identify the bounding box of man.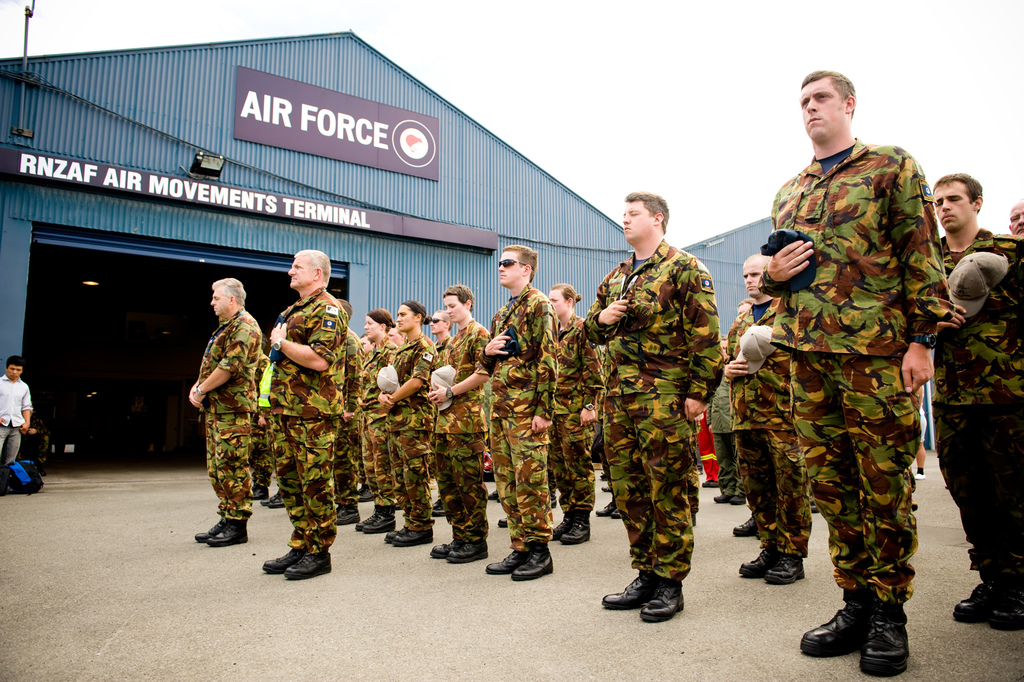
<box>262,246,341,582</box>.
